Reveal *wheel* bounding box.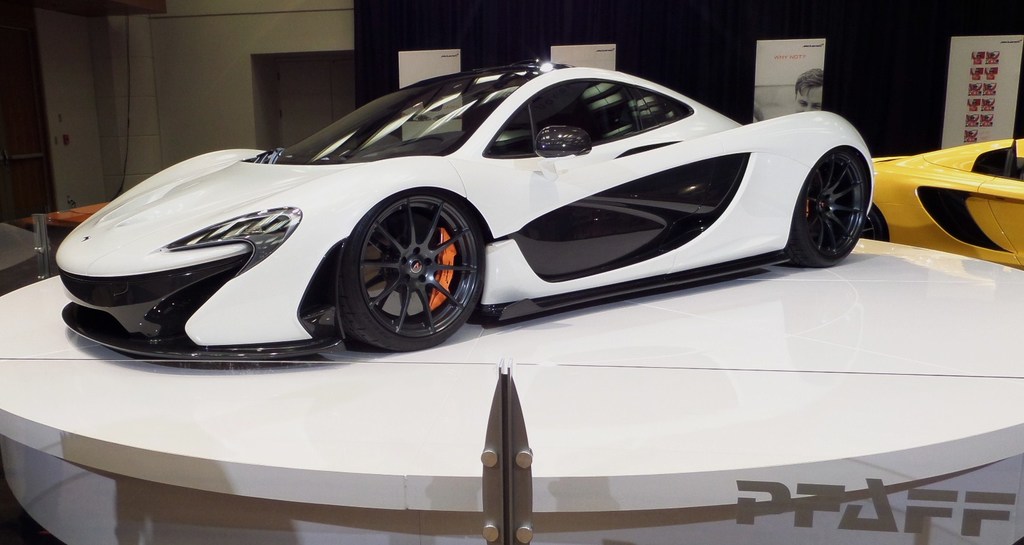
Revealed: bbox=[788, 144, 874, 267].
